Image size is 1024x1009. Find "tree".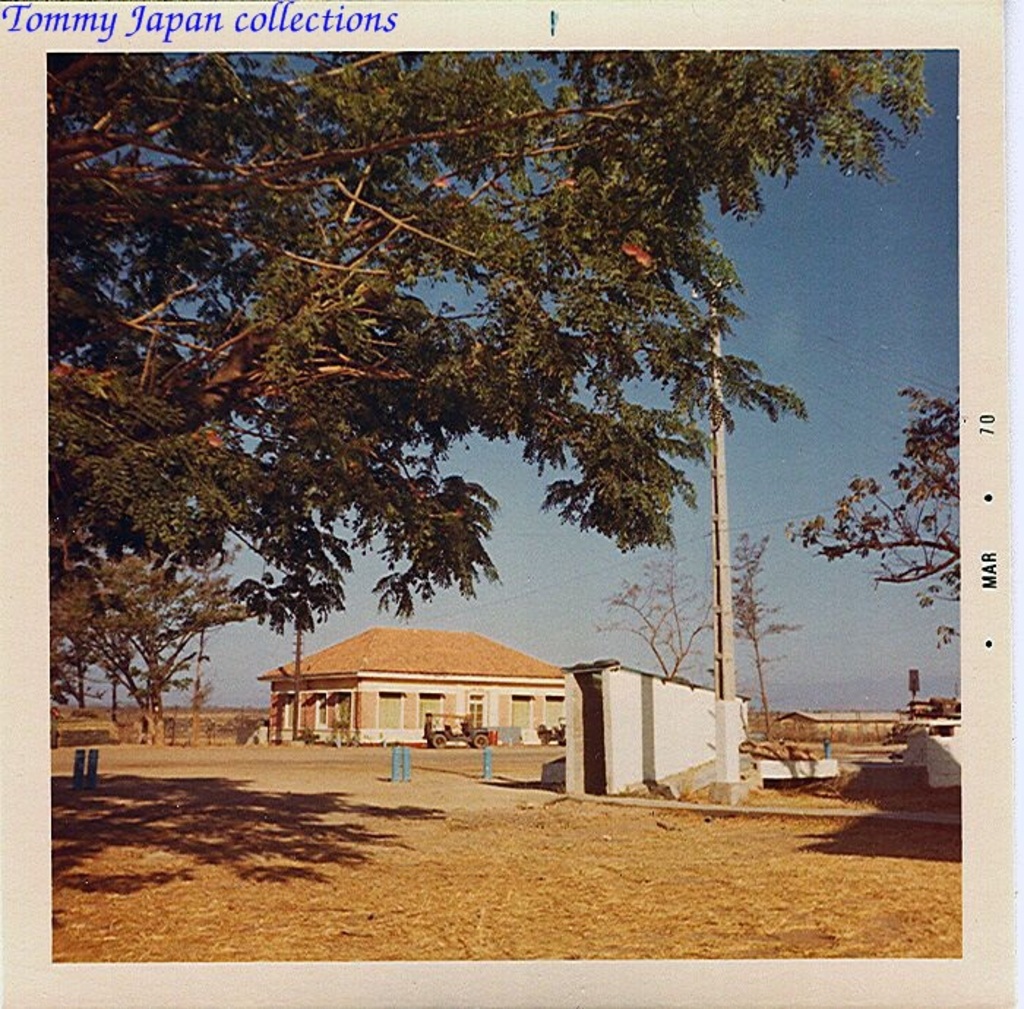
[48, 548, 243, 728].
